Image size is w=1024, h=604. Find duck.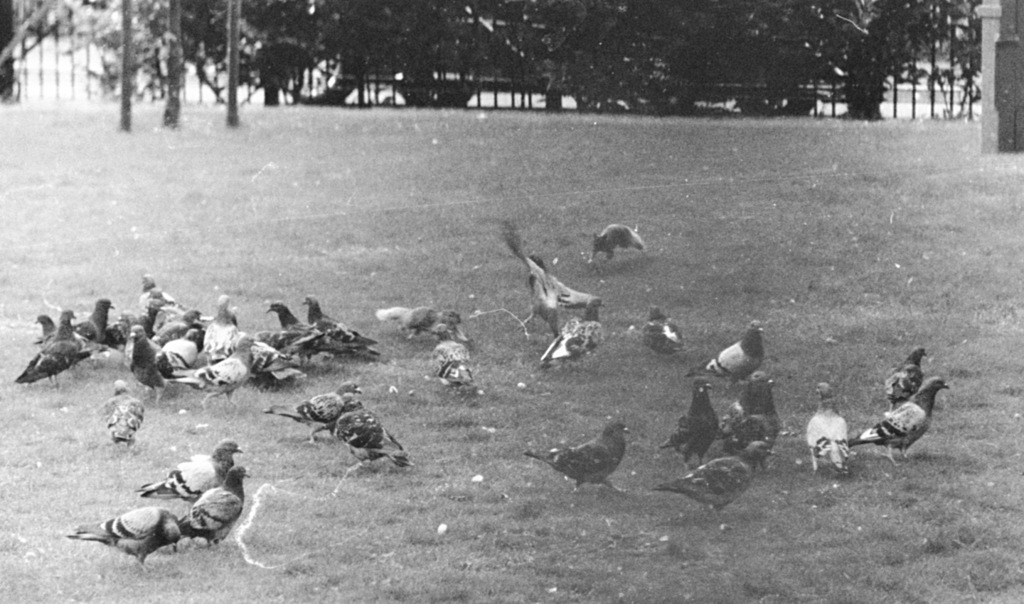
locate(168, 325, 202, 376).
